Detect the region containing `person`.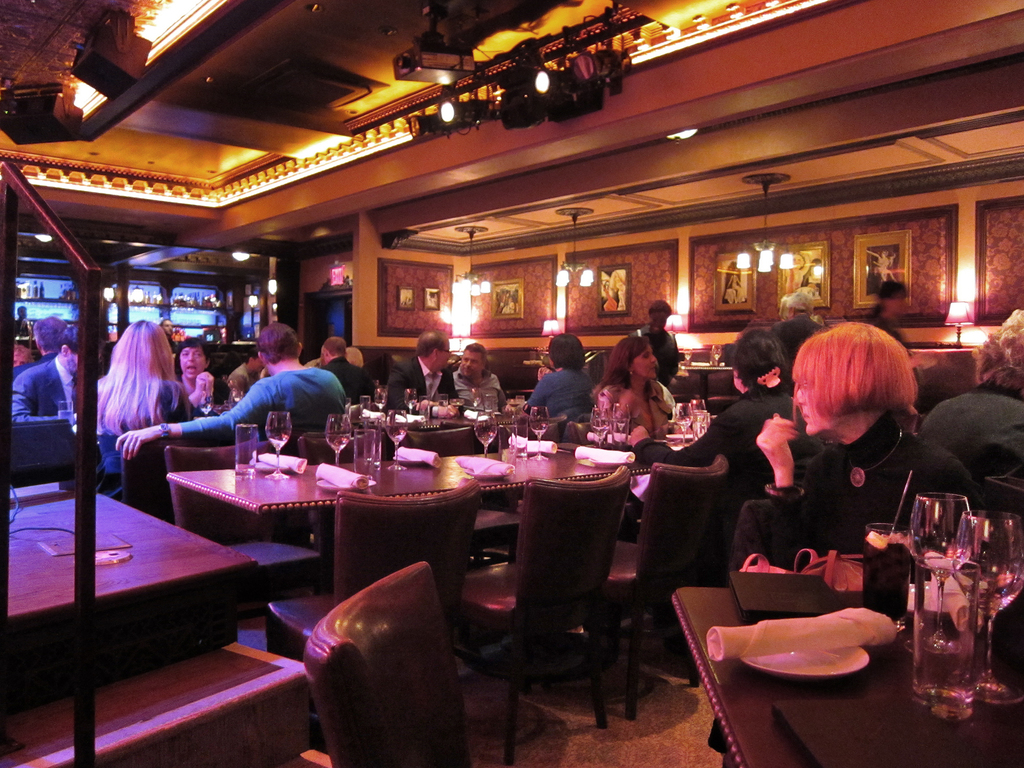
{"x1": 731, "y1": 321, "x2": 976, "y2": 579}.
